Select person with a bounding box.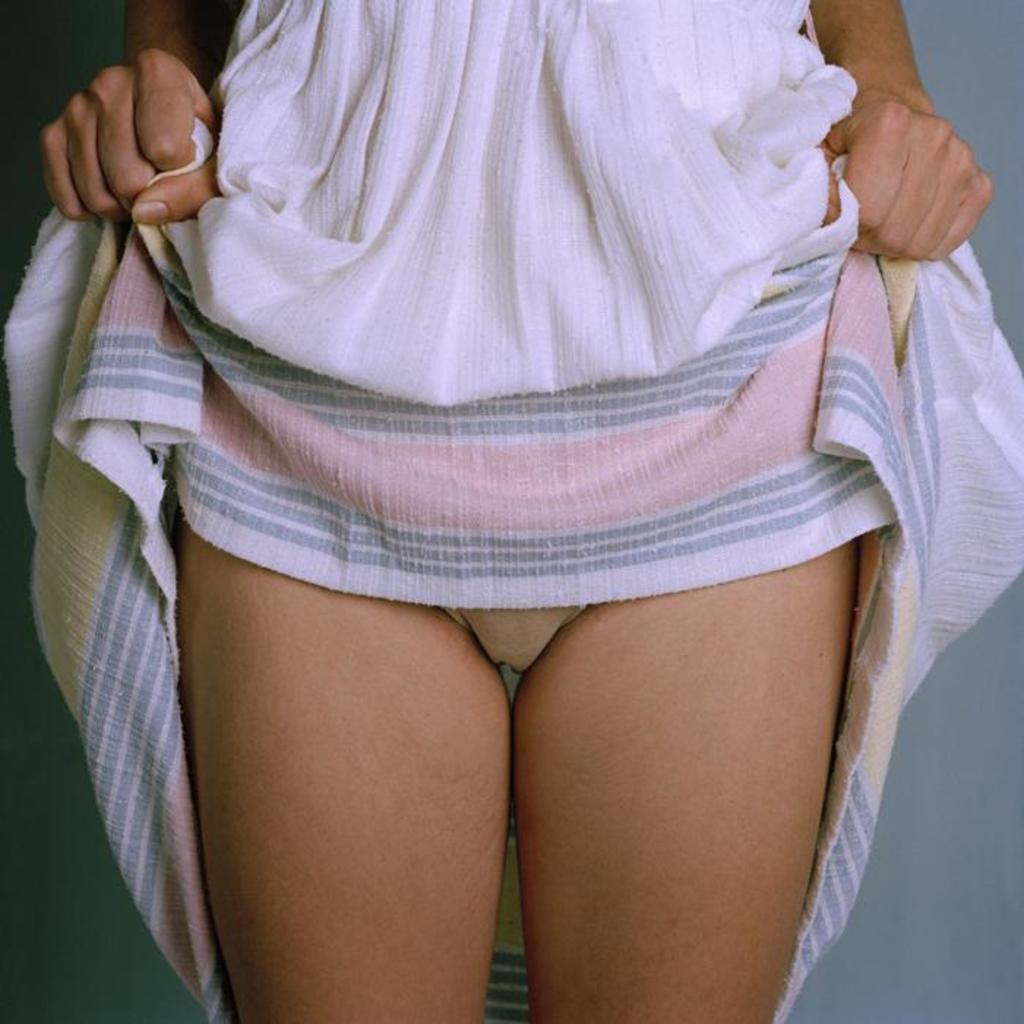
(left=0, top=0, right=993, bottom=1001).
